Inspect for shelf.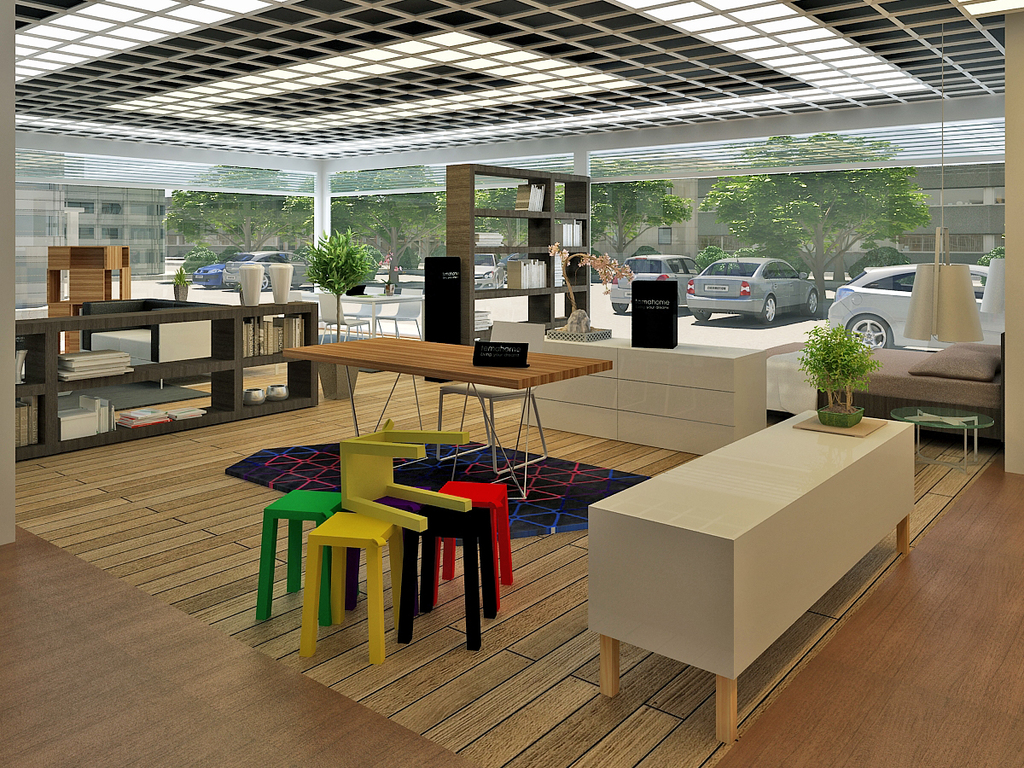
Inspection: [63, 371, 229, 445].
